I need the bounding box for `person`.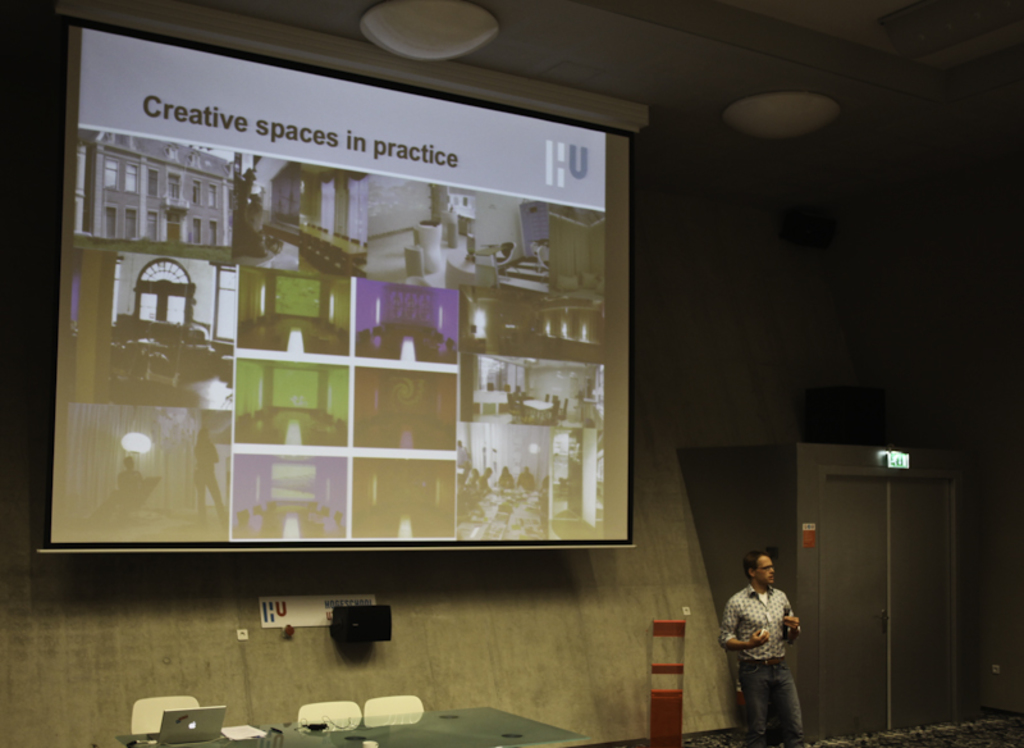
Here it is: {"x1": 196, "y1": 427, "x2": 227, "y2": 523}.
